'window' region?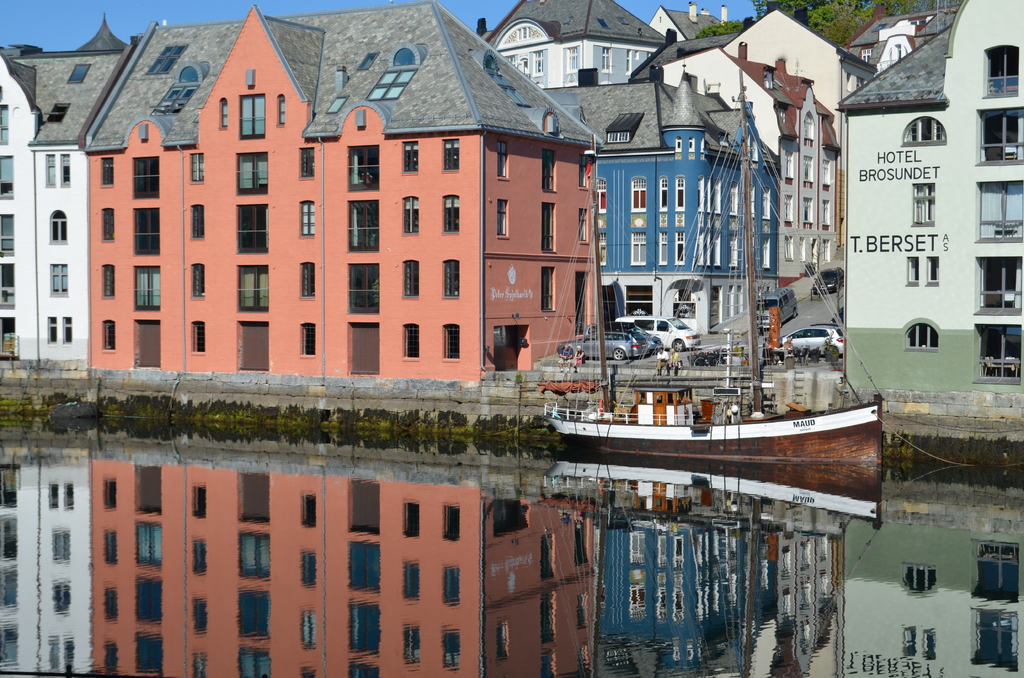
region(580, 209, 591, 240)
